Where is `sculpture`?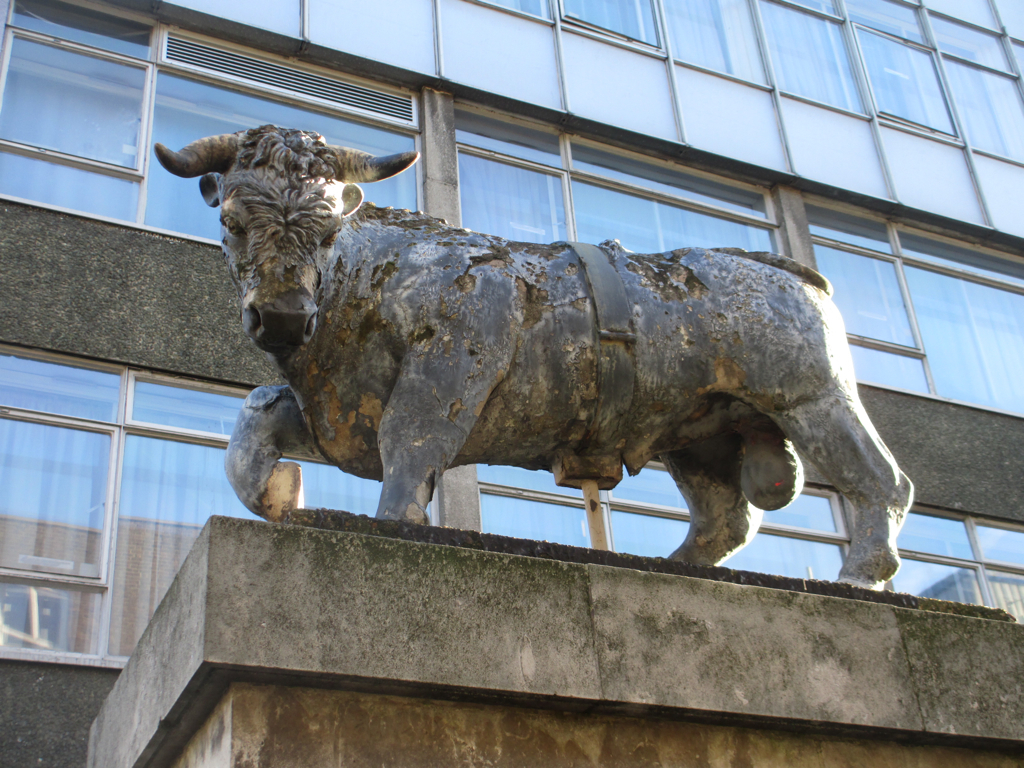
x1=211 y1=127 x2=887 y2=597.
